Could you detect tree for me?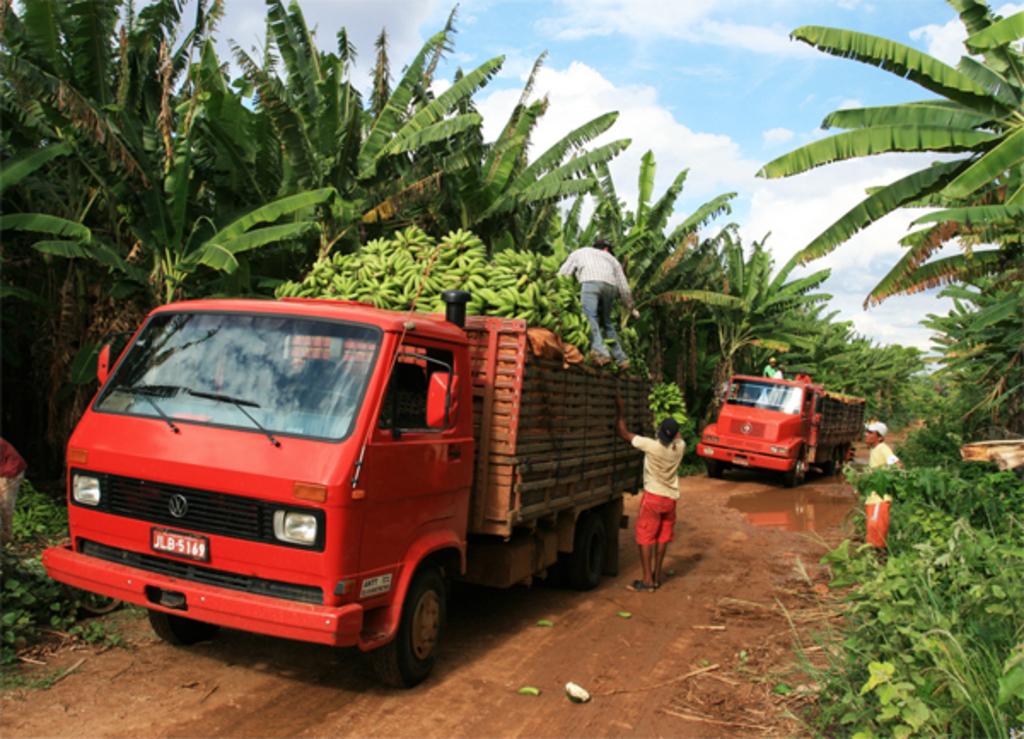
Detection result: bbox(304, 0, 531, 258).
